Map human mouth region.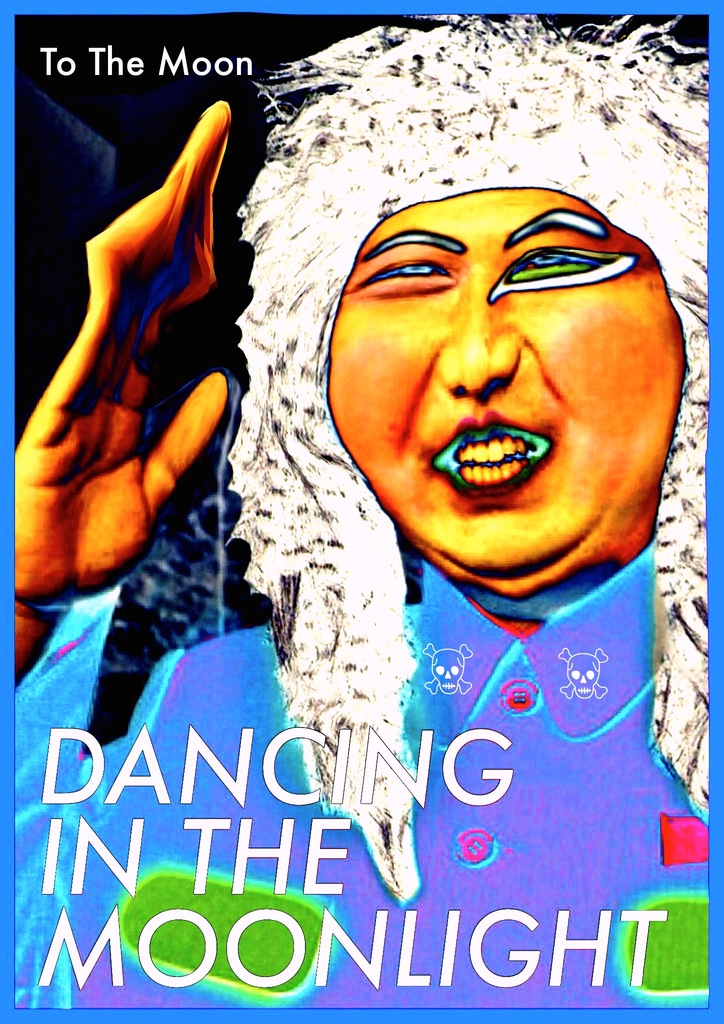
Mapped to box=[430, 417, 549, 499].
